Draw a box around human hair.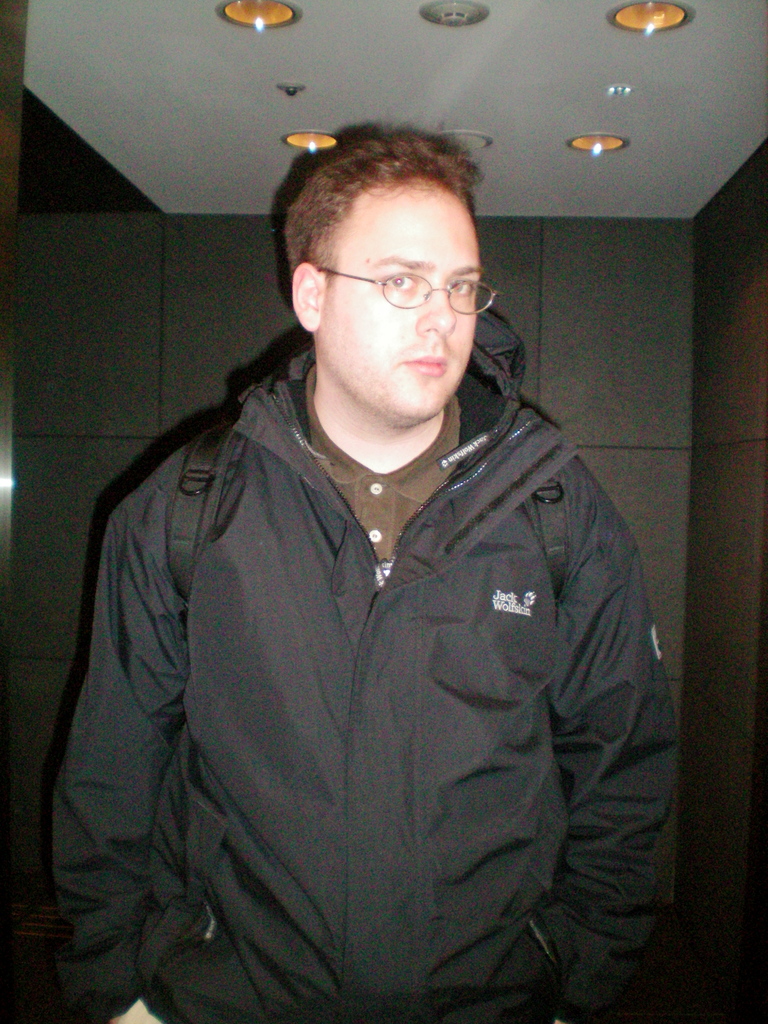
{"left": 271, "top": 119, "right": 490, "bottom": 333}.
